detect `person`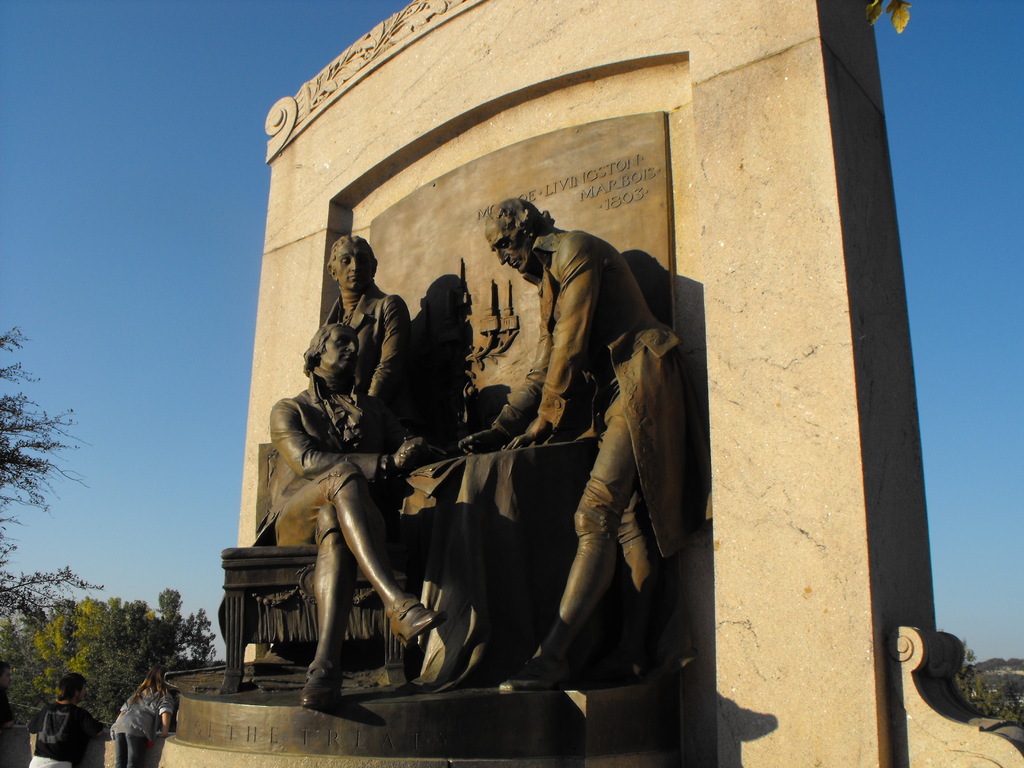
[left=314, top=224, right=433, bottom=449]
